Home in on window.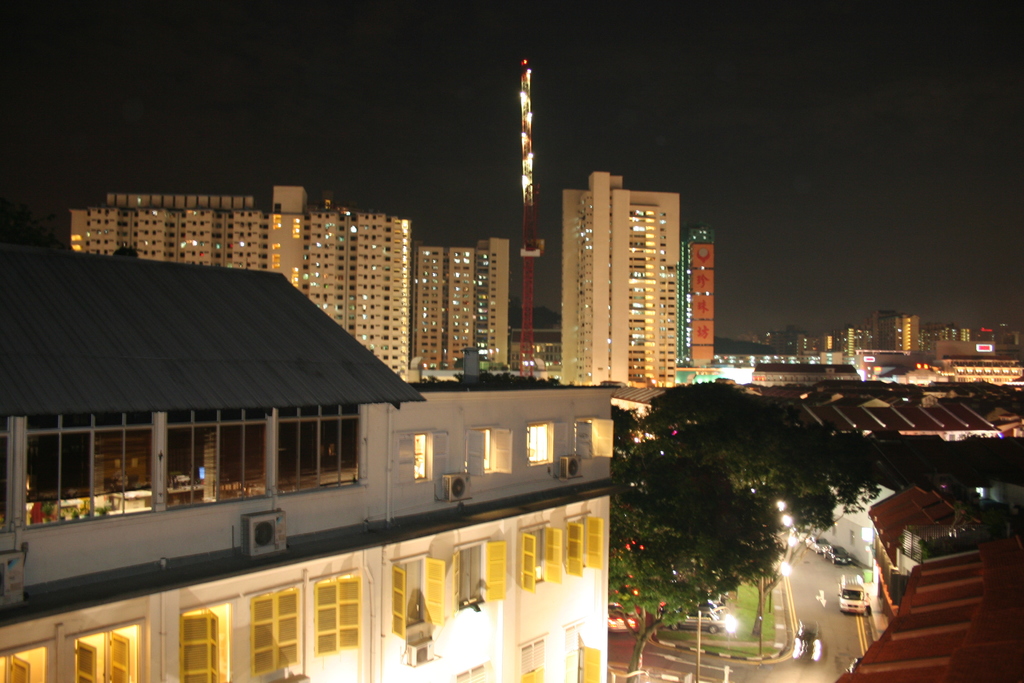
Homed in at 312 574 358 654.
